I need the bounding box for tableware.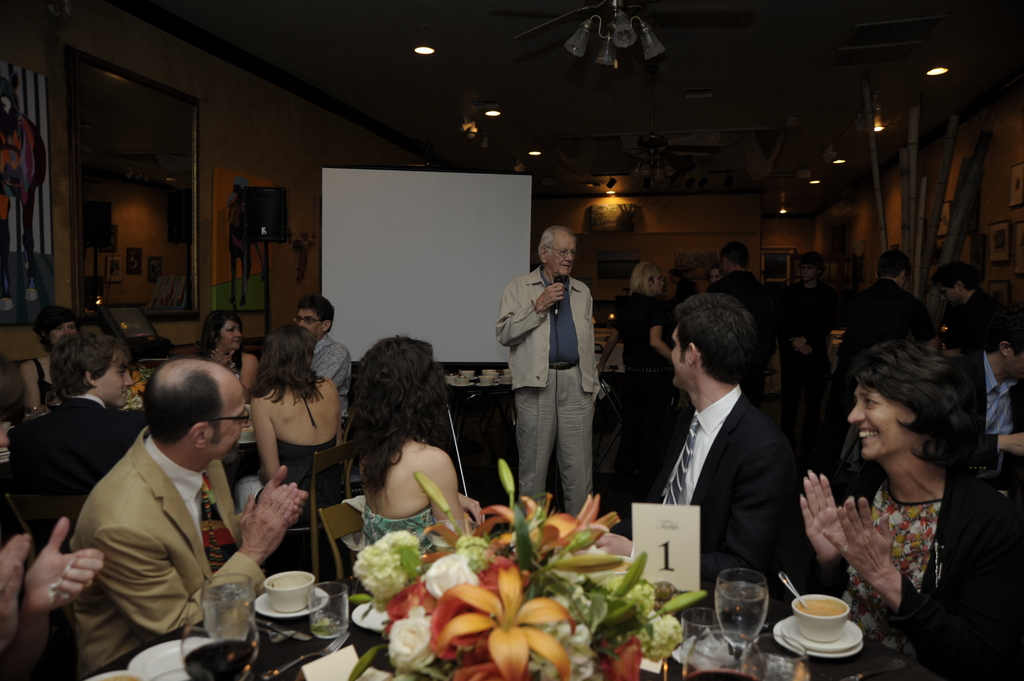
Here it is: box(129, 637, 211, 680).
